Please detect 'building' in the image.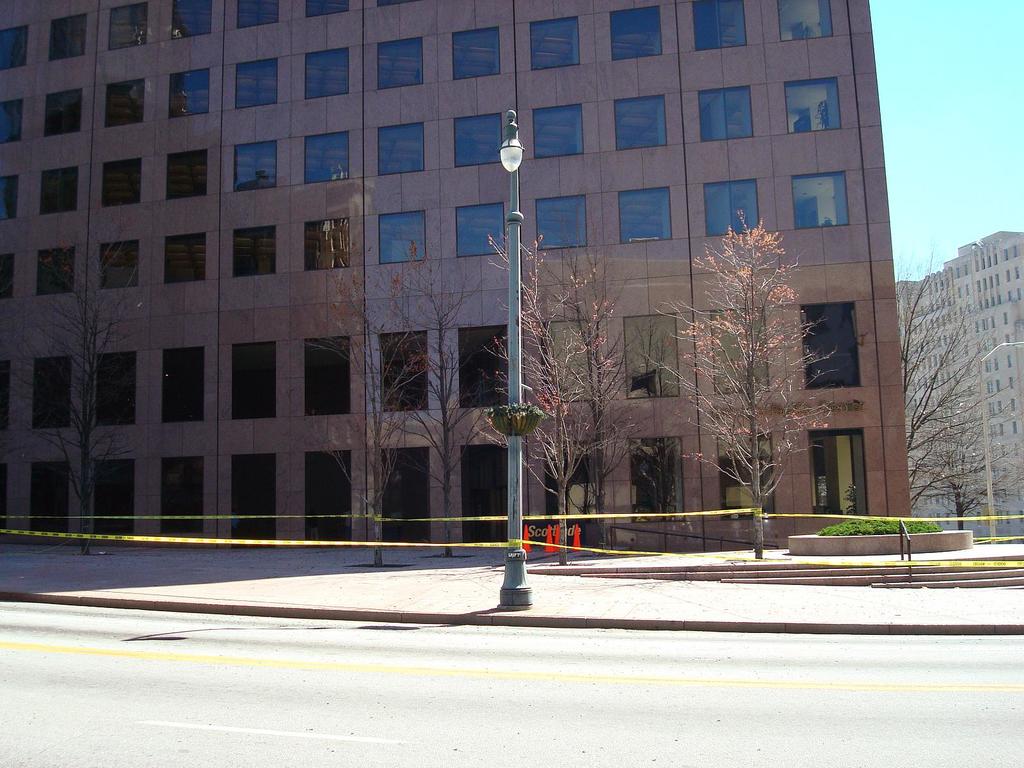
select_region(0, 0, 916, 547).
